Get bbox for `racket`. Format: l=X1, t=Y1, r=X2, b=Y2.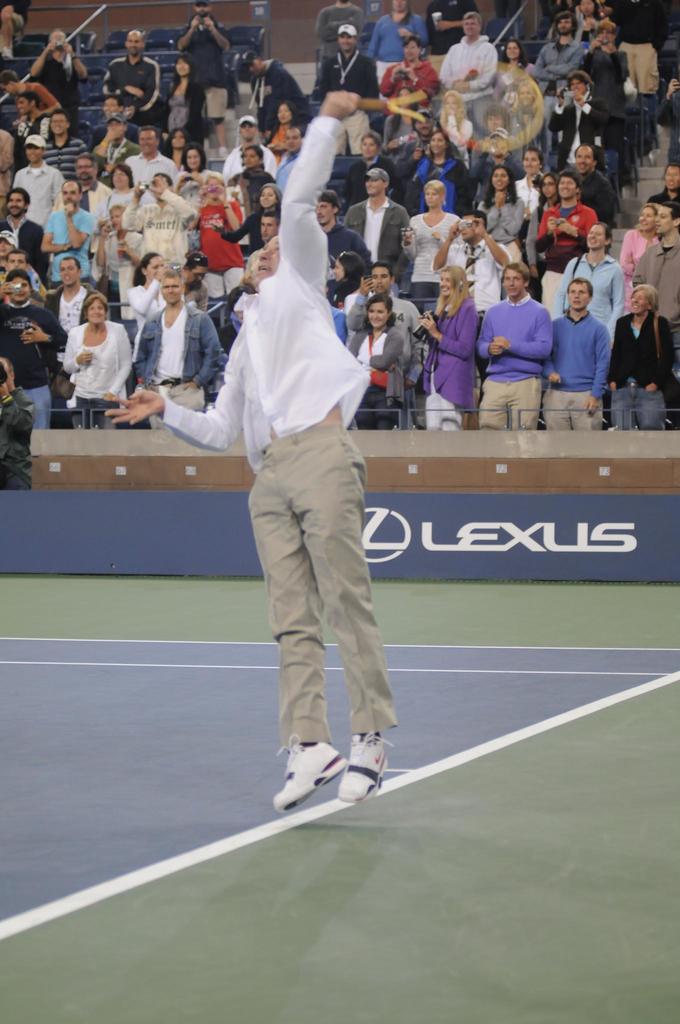
l=360, t=59, r=546, b=159.
